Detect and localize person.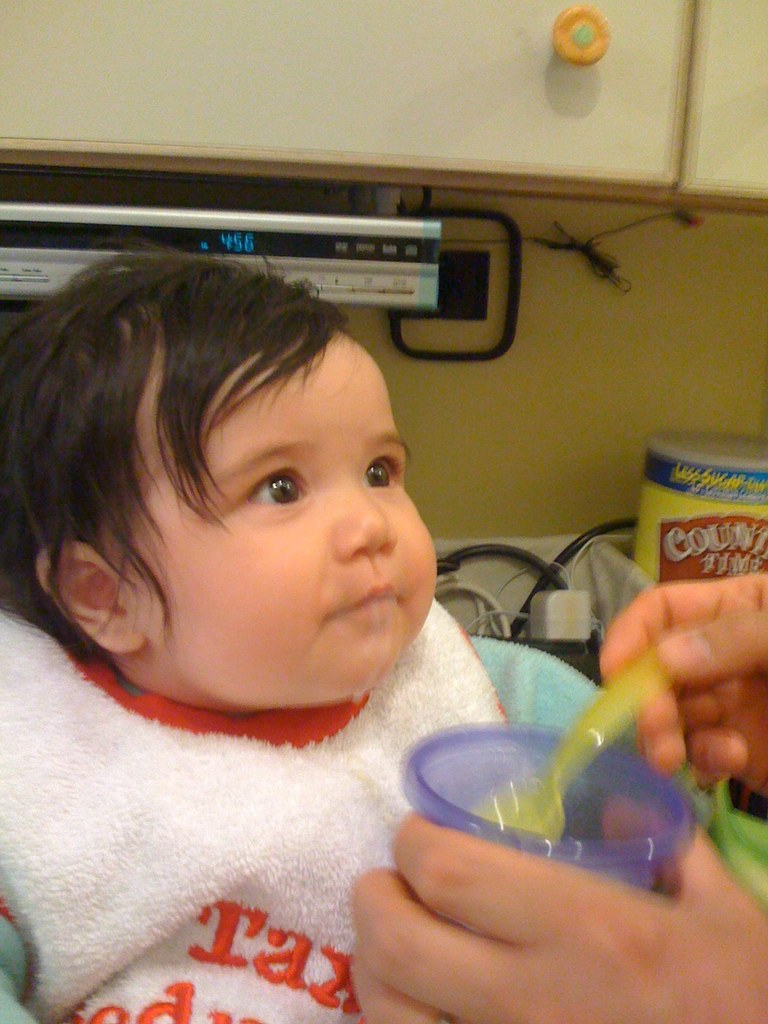
Localized at [17, 207, 586, 954].
